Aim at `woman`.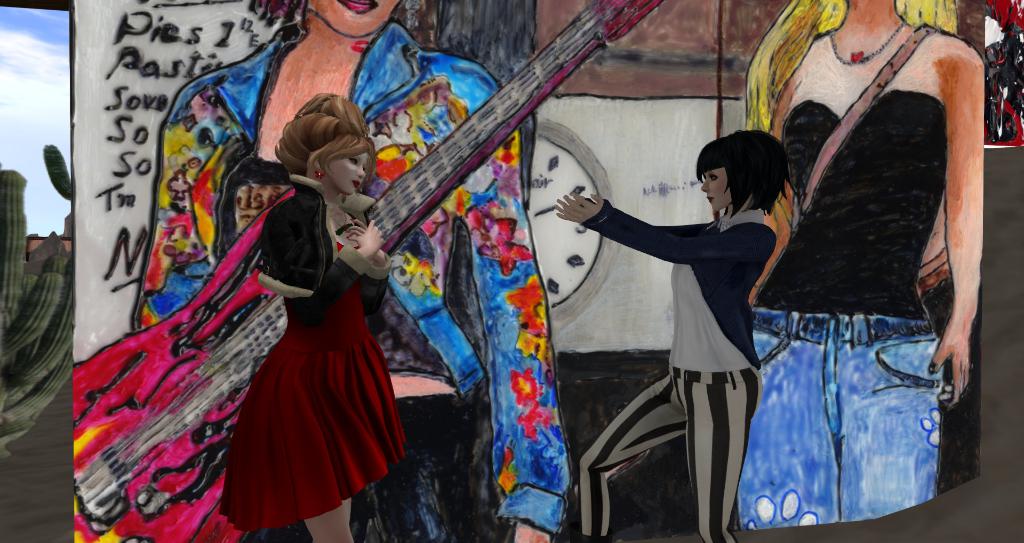
Aimed at bbox=[210, 111, 399, 542].
